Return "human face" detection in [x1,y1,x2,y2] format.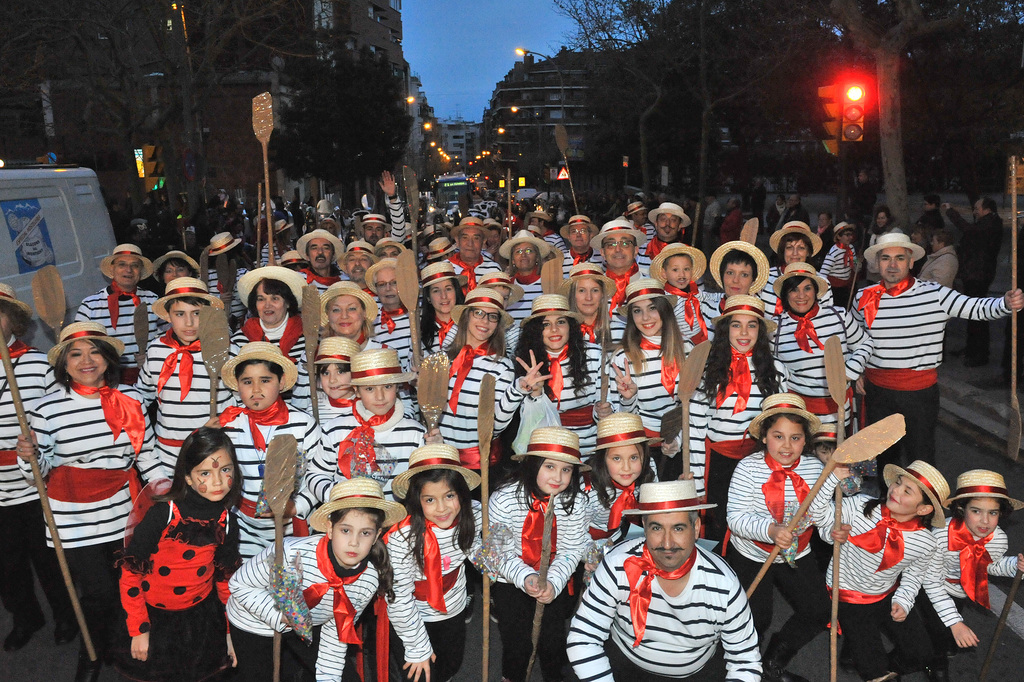
[333,295,366,328].
